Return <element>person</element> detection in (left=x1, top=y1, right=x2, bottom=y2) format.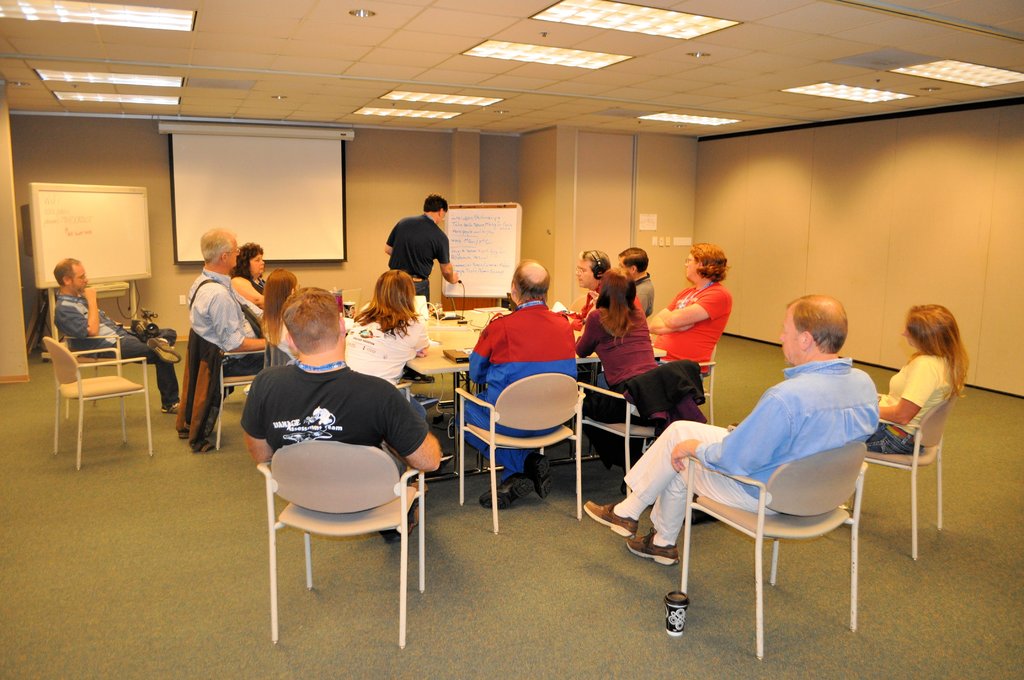
(left=648, top=245, right=730, bottom=380).
